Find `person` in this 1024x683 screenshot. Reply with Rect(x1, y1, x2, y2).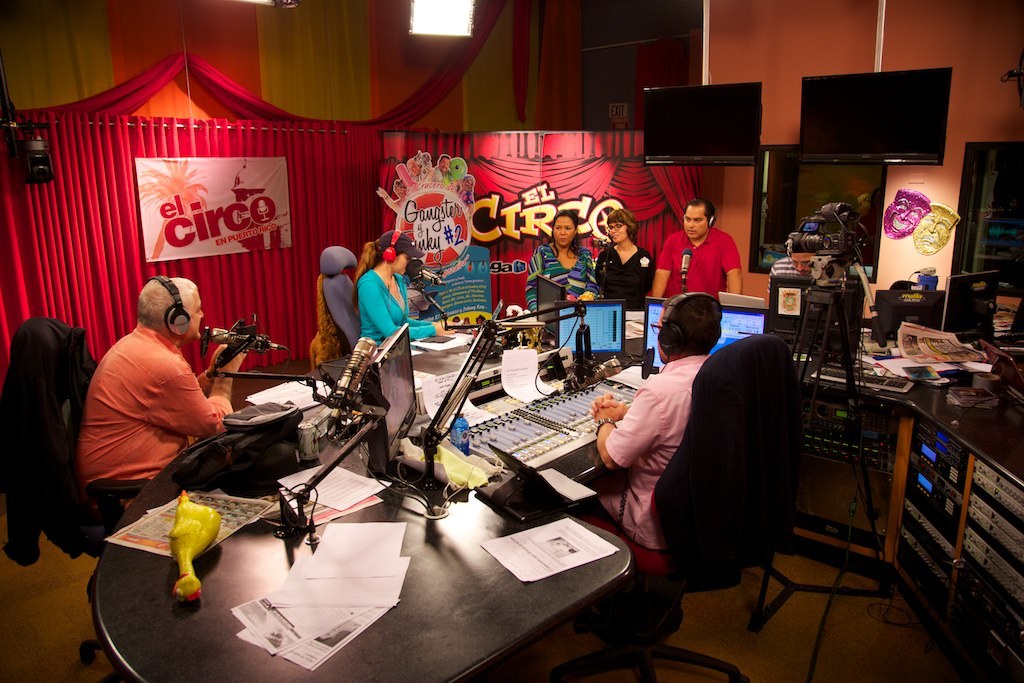
Rect(353, 224, 458, 348).
